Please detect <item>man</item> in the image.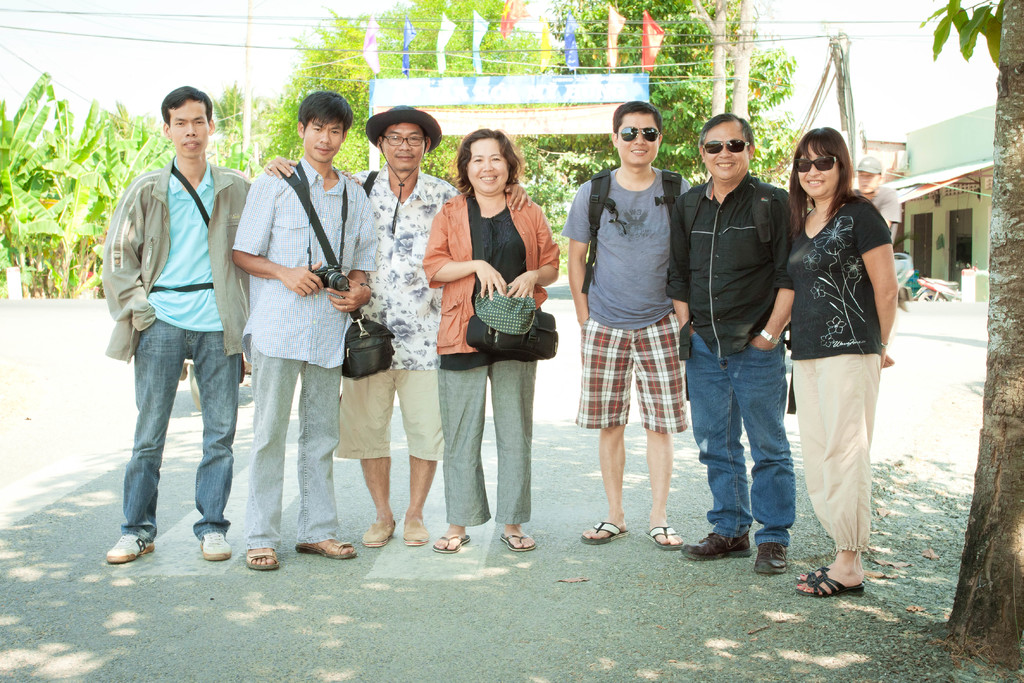
box=[98, 87, 256, 579].
